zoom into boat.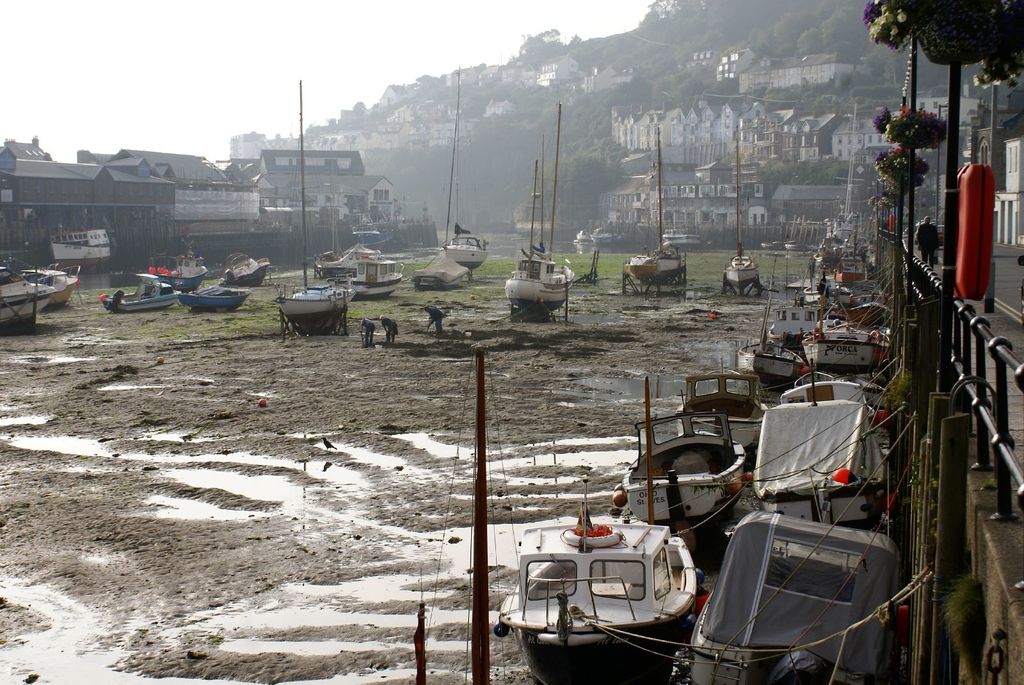
Zoom target: bbox(144, 244, 210, 279).
